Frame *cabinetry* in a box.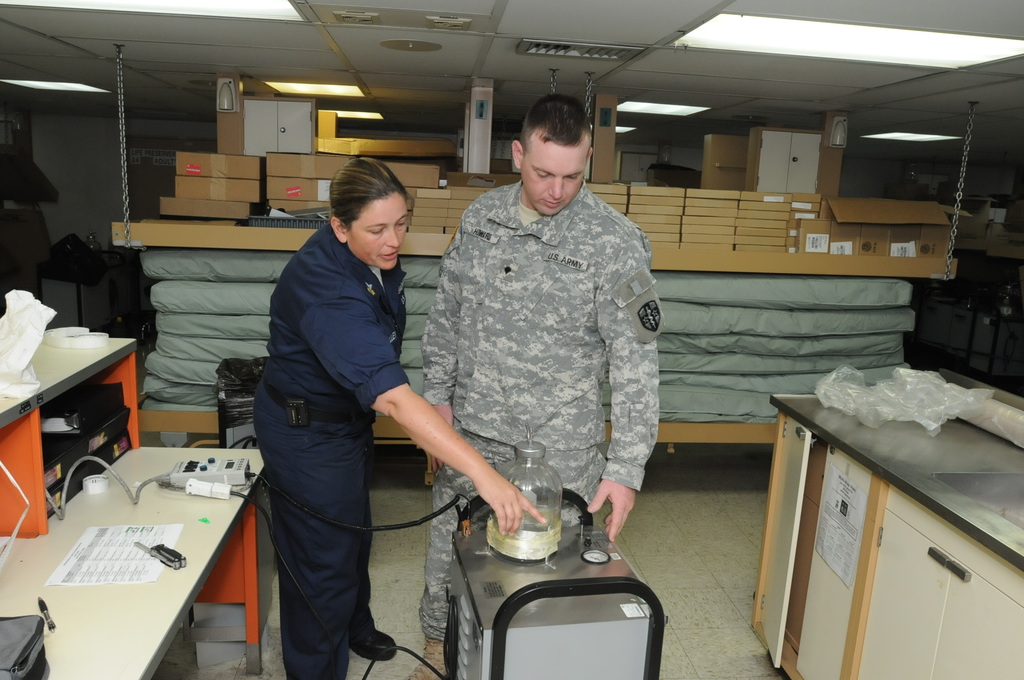
[747,409,1018,679].
